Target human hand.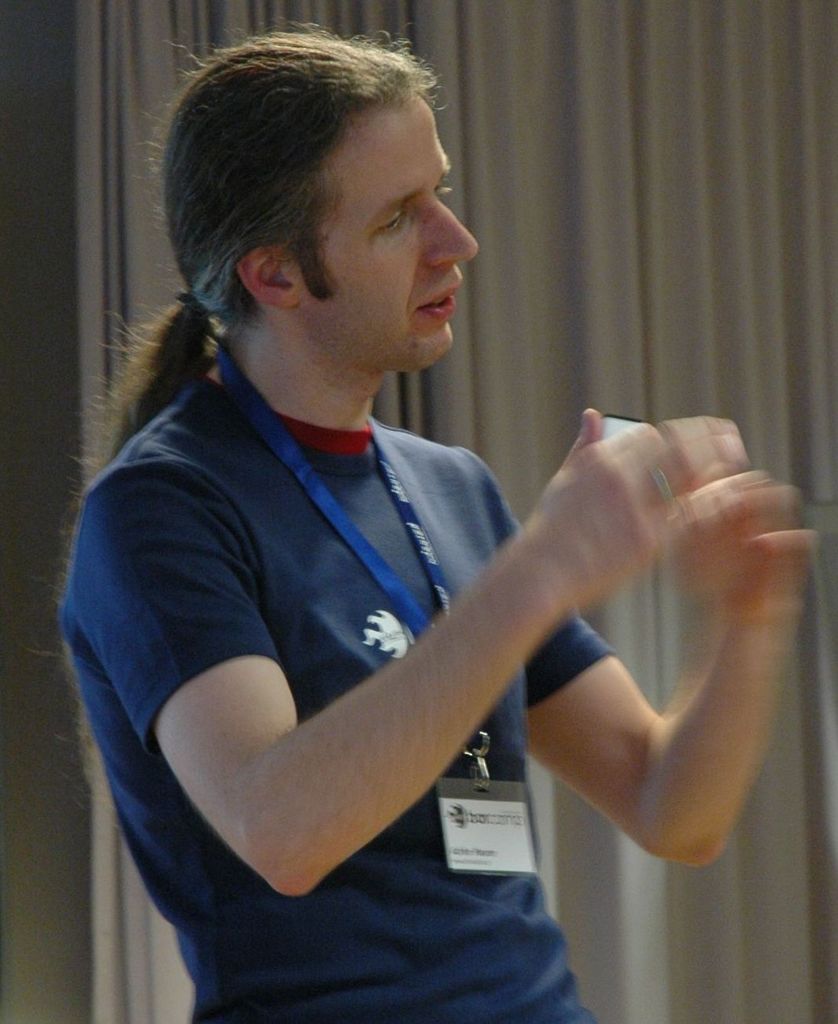
Target region: 534/405/745/598.
